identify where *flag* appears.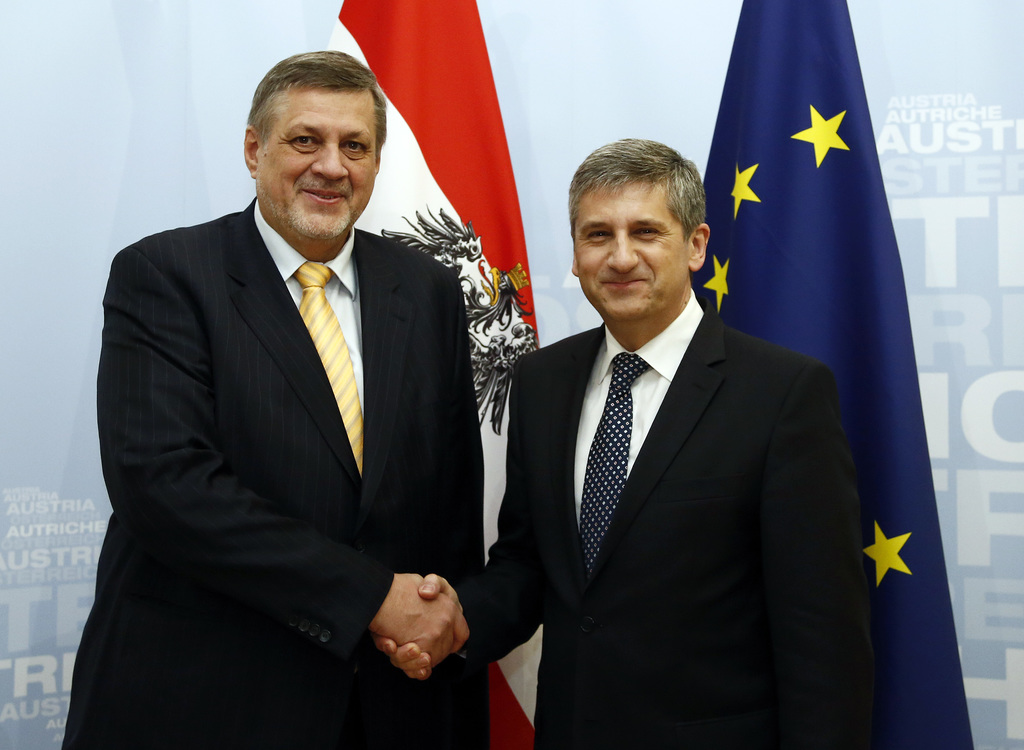
Appears at (699, 0, 984, 749).
